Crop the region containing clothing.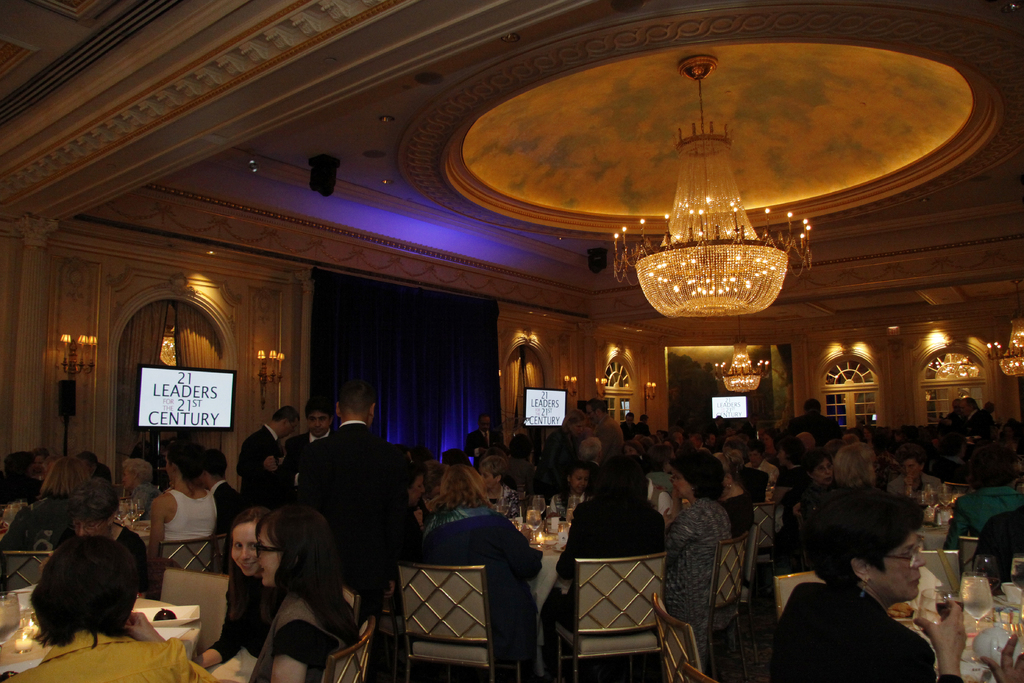
Crop region: bbox=[974, 503, 1023, 580].
